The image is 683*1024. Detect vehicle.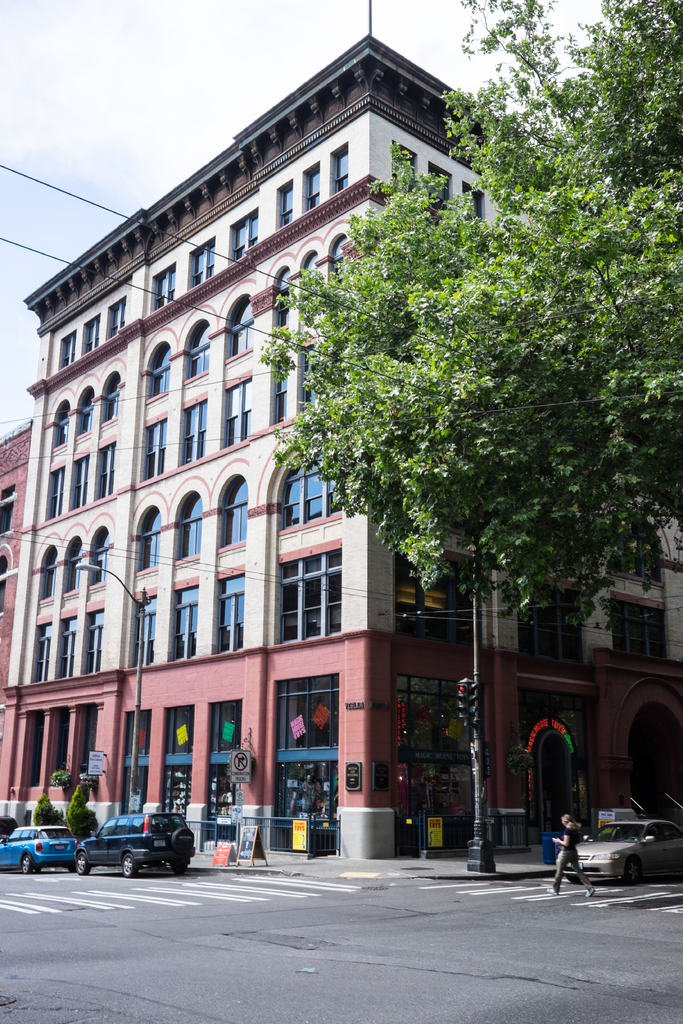
Detection: x1=561, y1=810, x2=682, y2=889.
